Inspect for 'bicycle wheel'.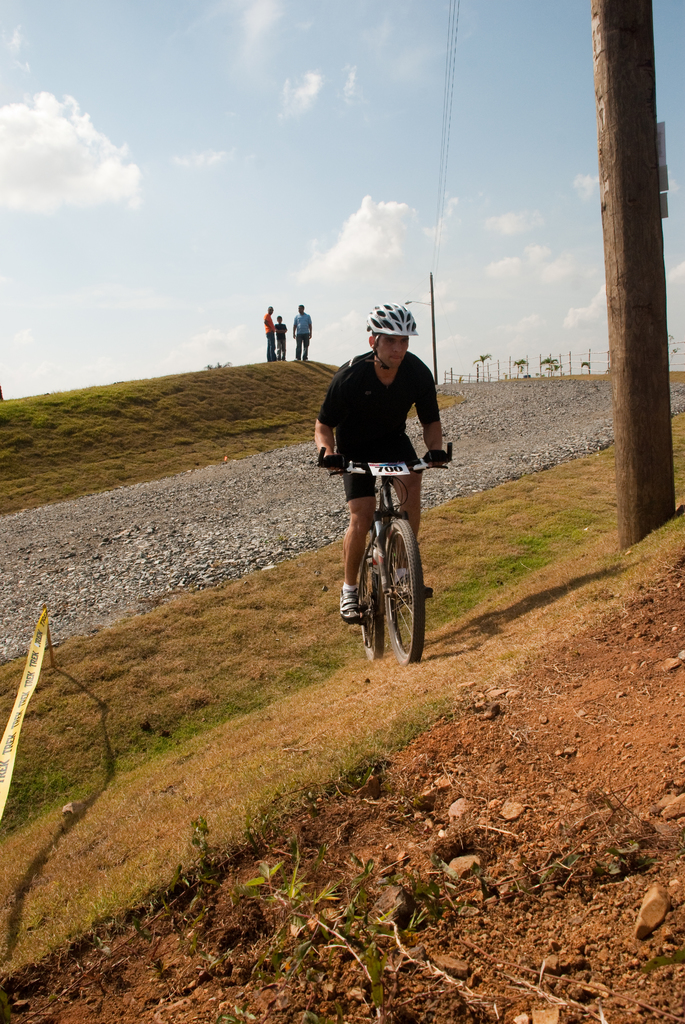
Inspection: (left=356, top=548, right=386, bottom=664).
